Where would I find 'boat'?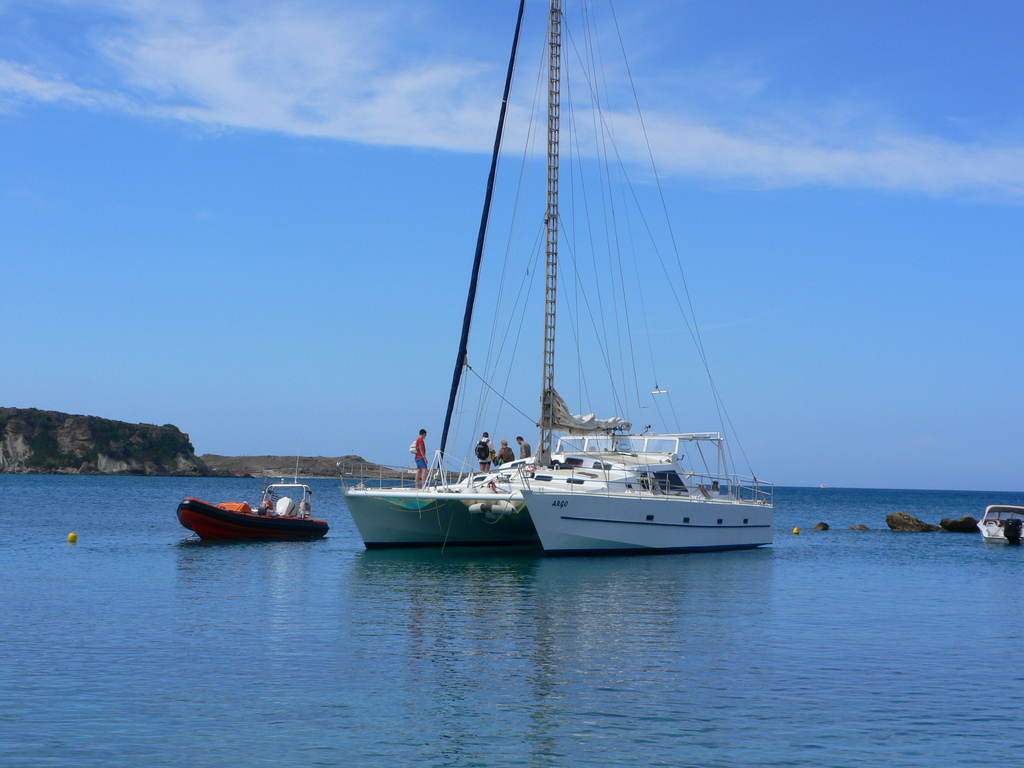
At select_region(975, 502, 1023, 545).
